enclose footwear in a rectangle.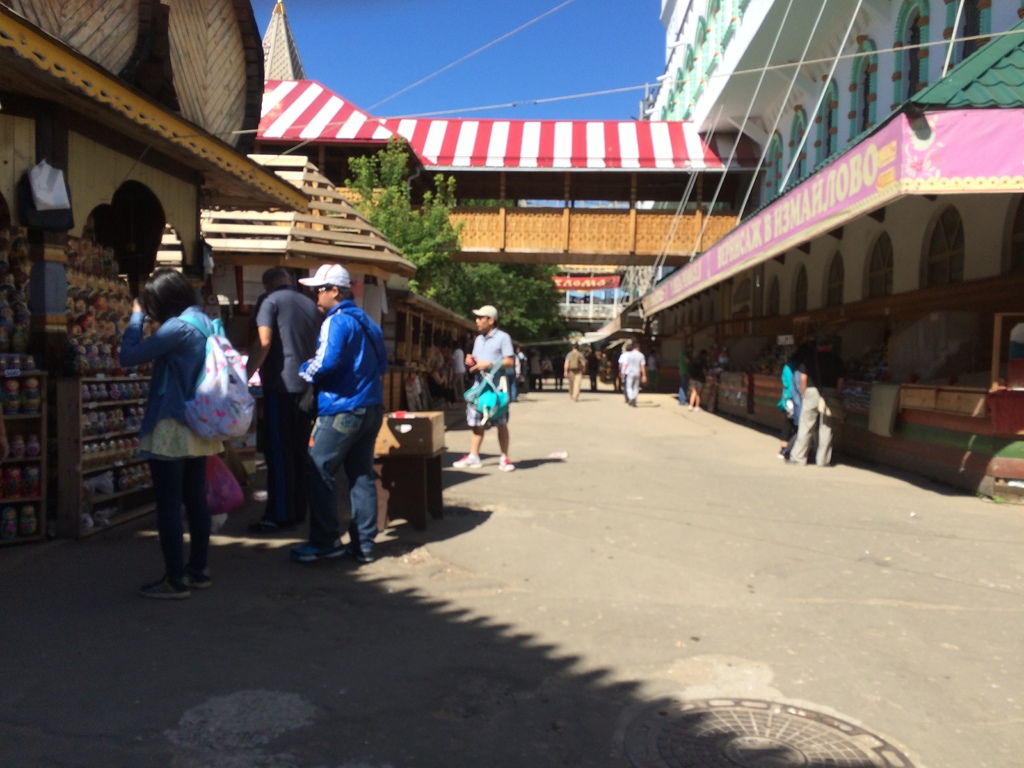
Rect(364, 539, 369, 568).
